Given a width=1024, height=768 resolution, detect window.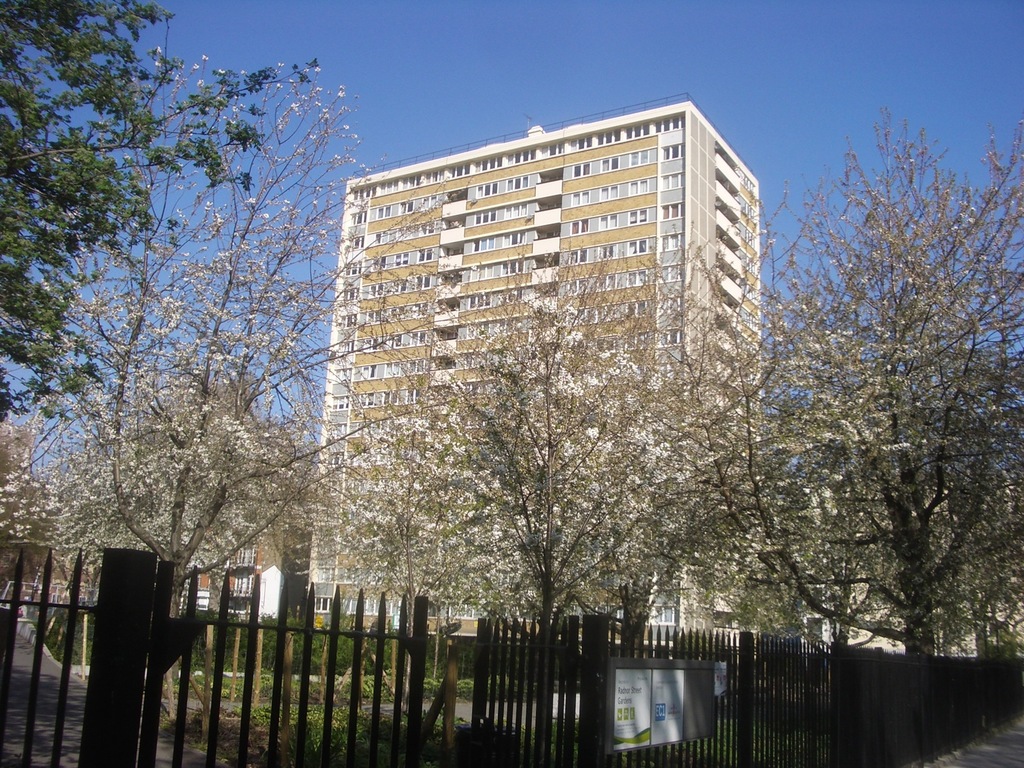
l=569, t=216, r=589, b=236.
